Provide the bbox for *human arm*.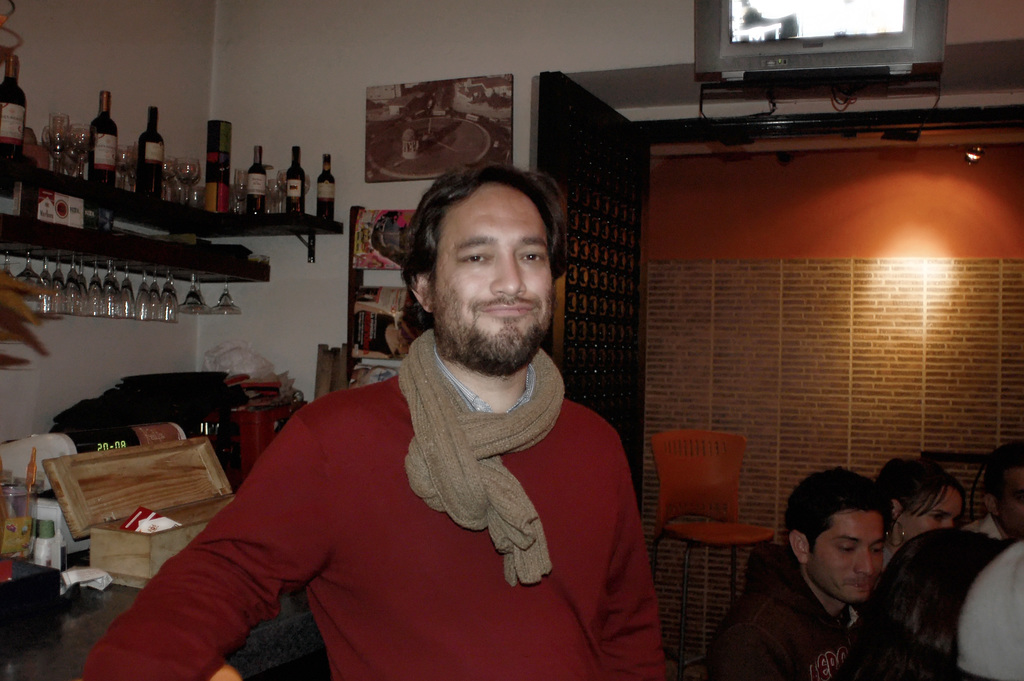
598, 410, 669, 680.
